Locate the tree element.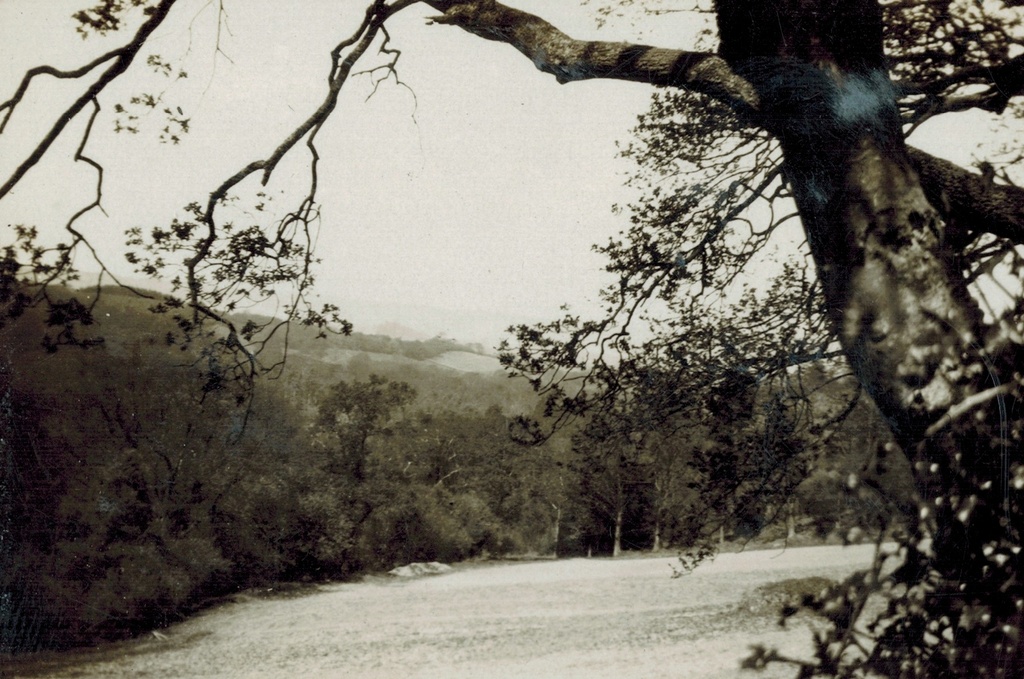
Element bbox: bbox(0, 0, 1023, 678).
